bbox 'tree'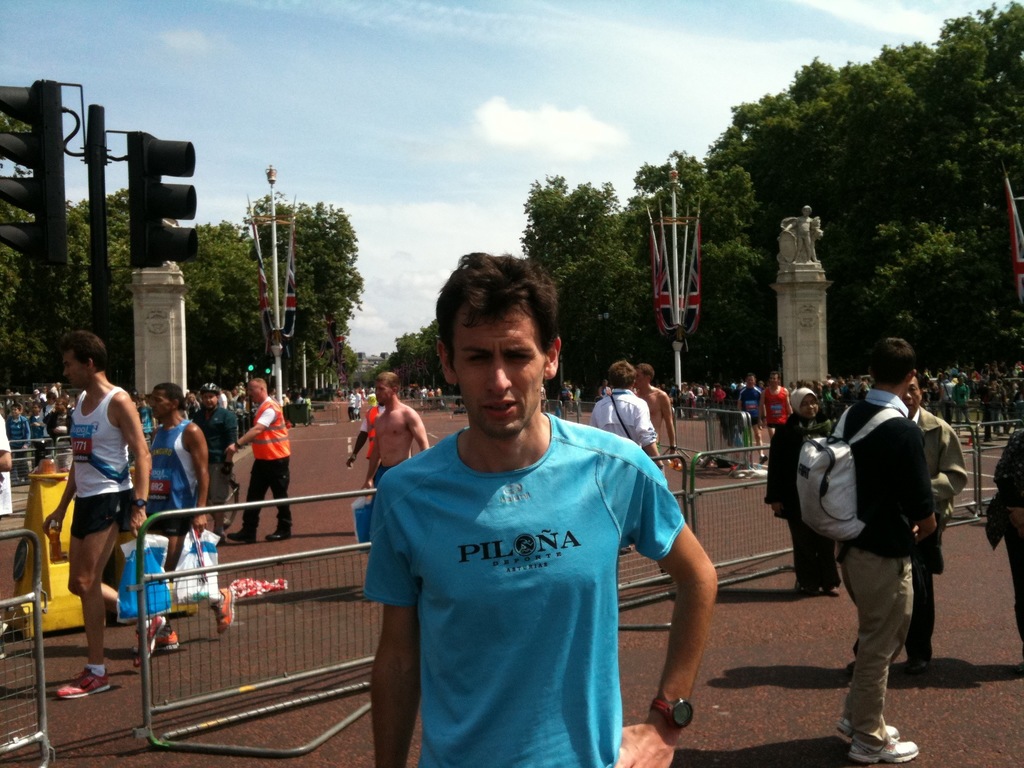
614:145:772:360
